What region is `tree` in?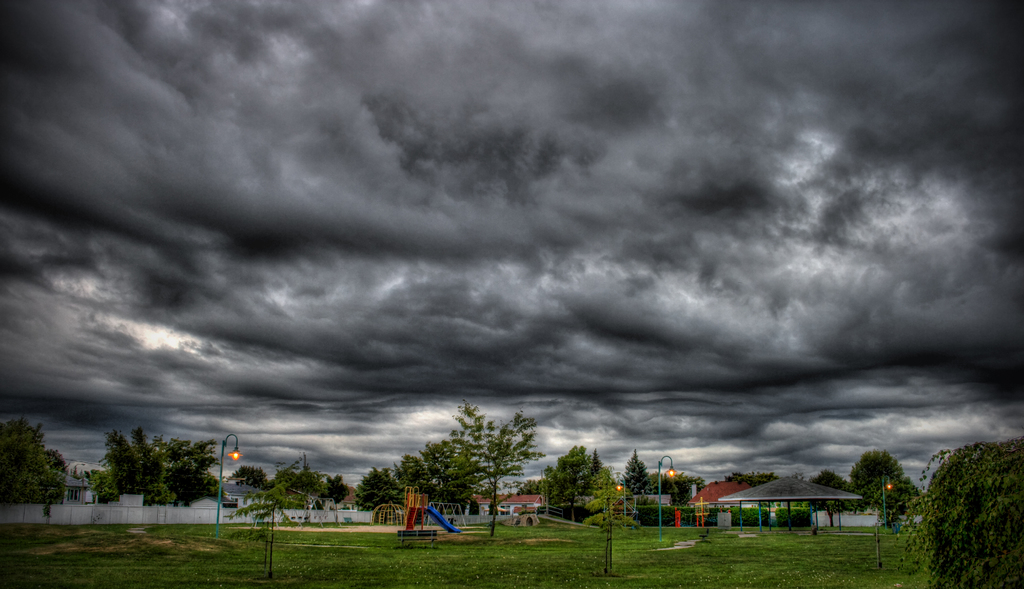
(left=76, top=423, right=199, bottom=511).
